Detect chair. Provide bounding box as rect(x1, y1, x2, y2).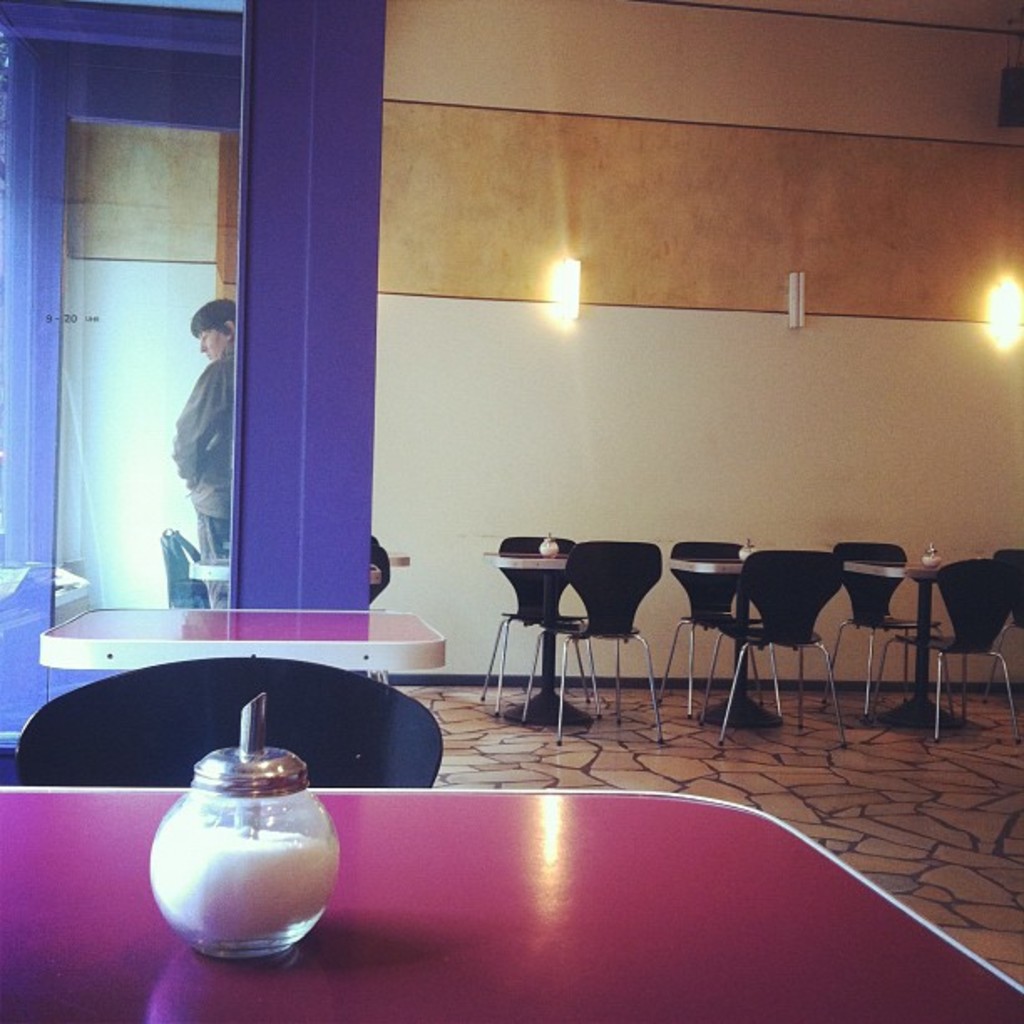
rect(475, 534, 596, 714).
